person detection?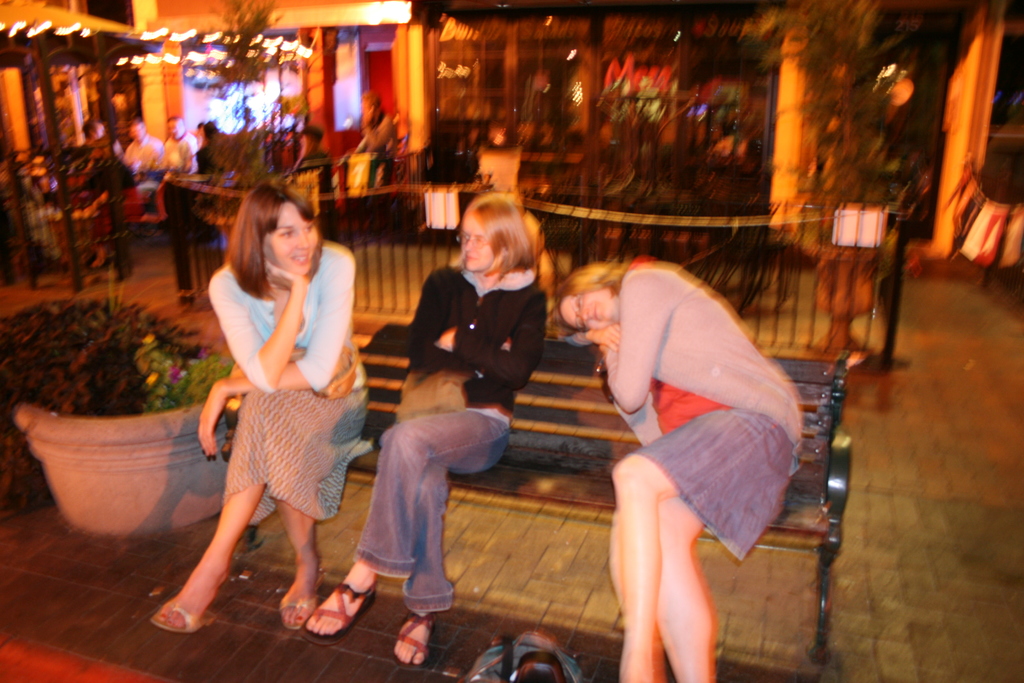
552/256/809/682
